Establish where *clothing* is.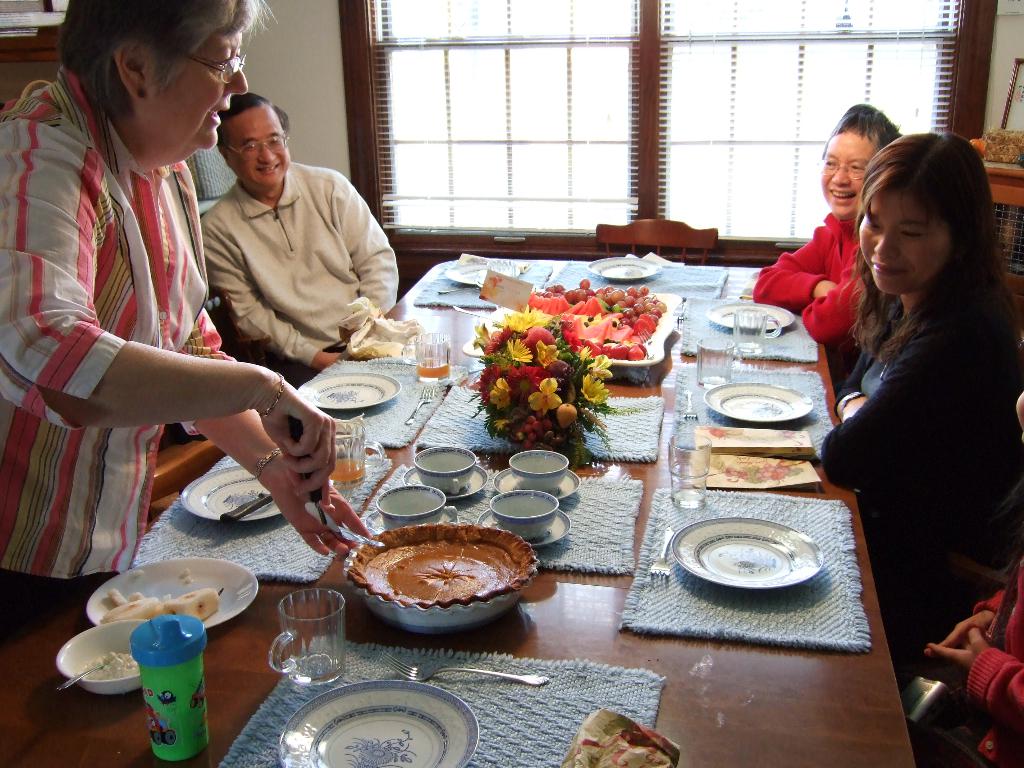
Established at <region>10, 57, 248, 591</region>.
